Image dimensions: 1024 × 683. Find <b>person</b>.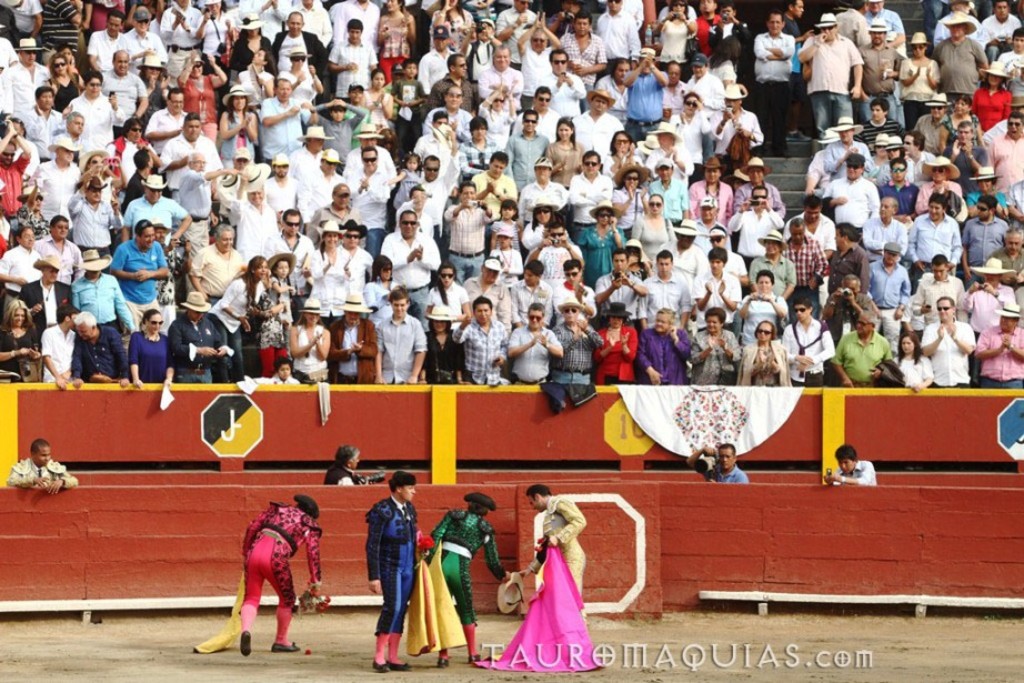
(365, 469, 426, 670).
